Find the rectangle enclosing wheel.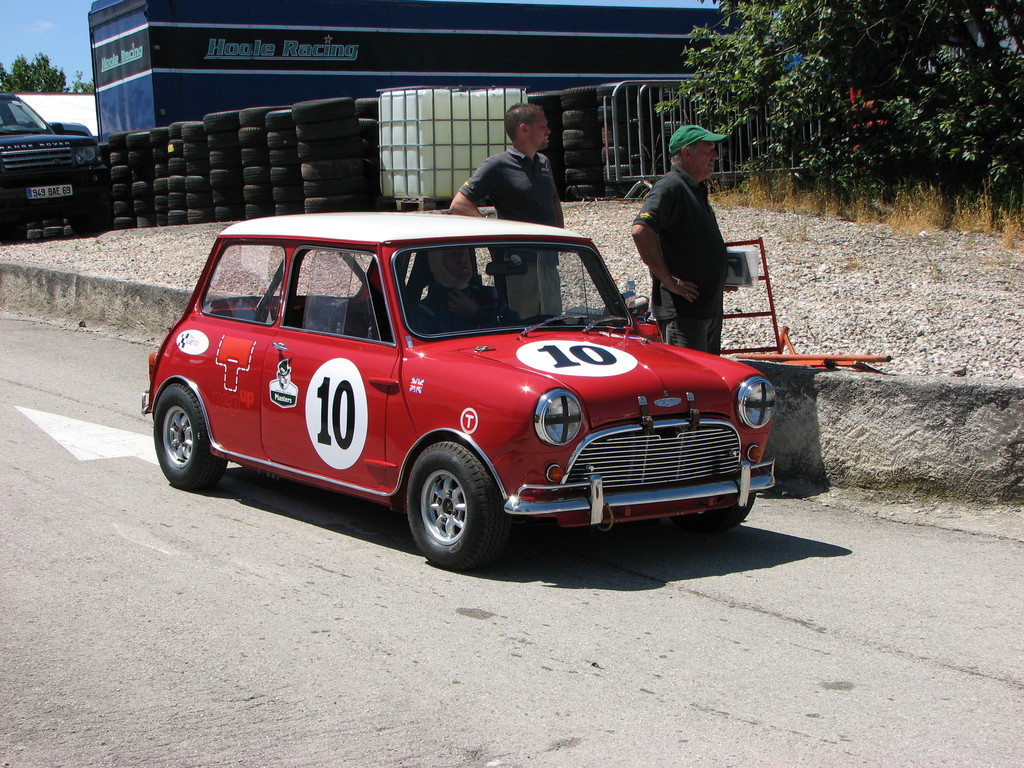
[x1=399, y1=451, x2=497, y2=557].
